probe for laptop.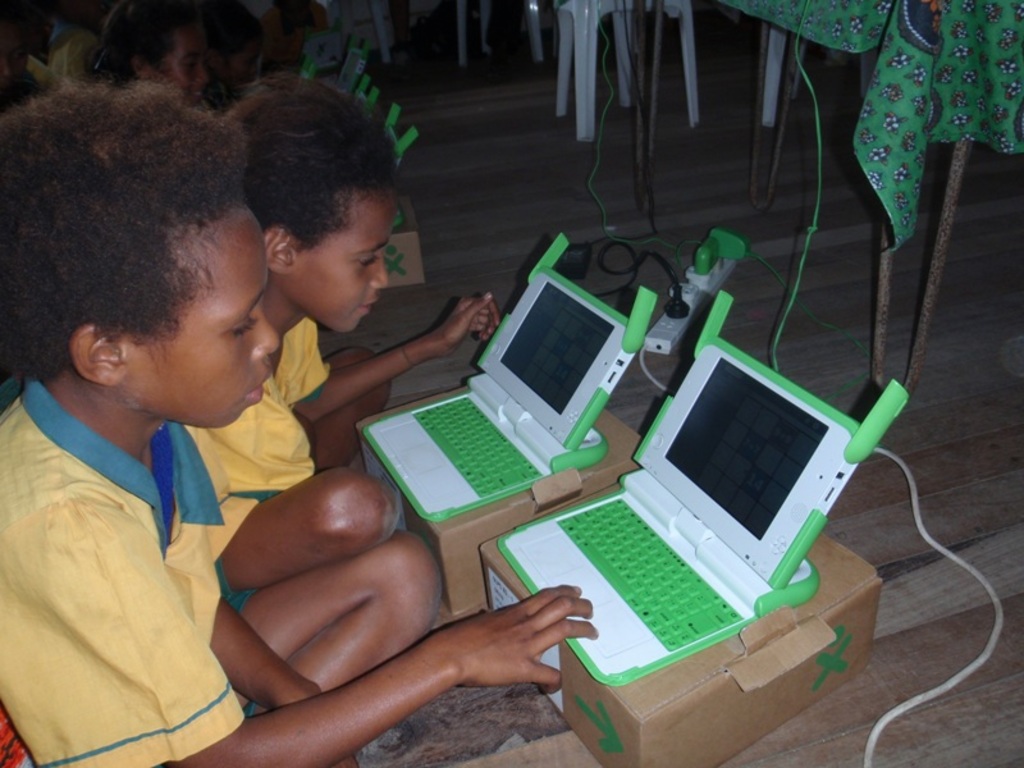
Probe result: BBox(364, 233, 658, 525).
